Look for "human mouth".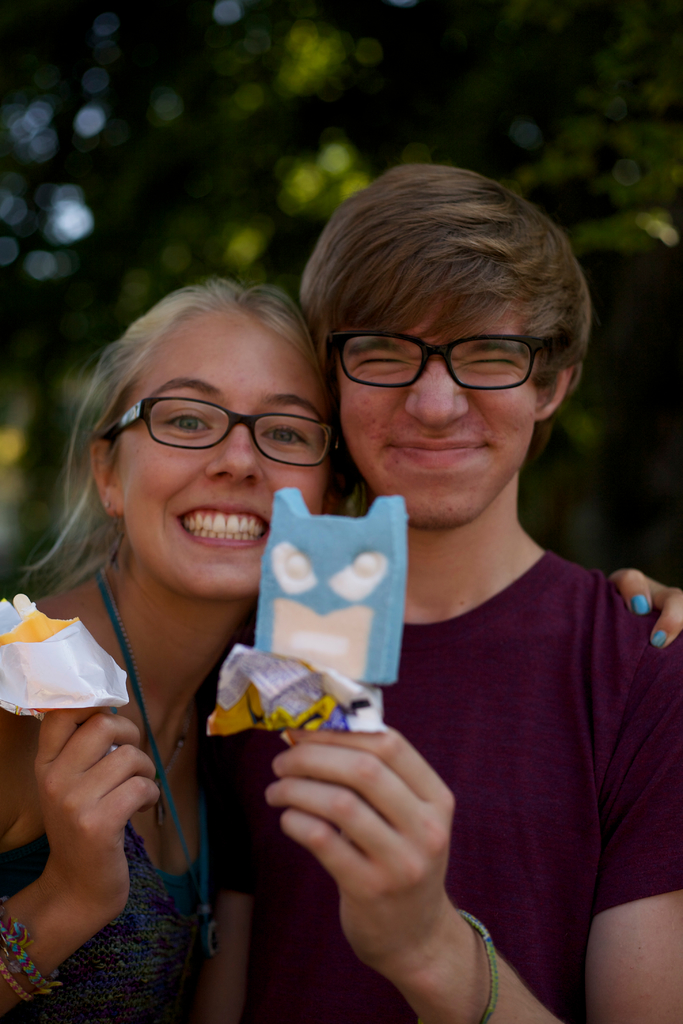
Found: [386,435,495,473].
